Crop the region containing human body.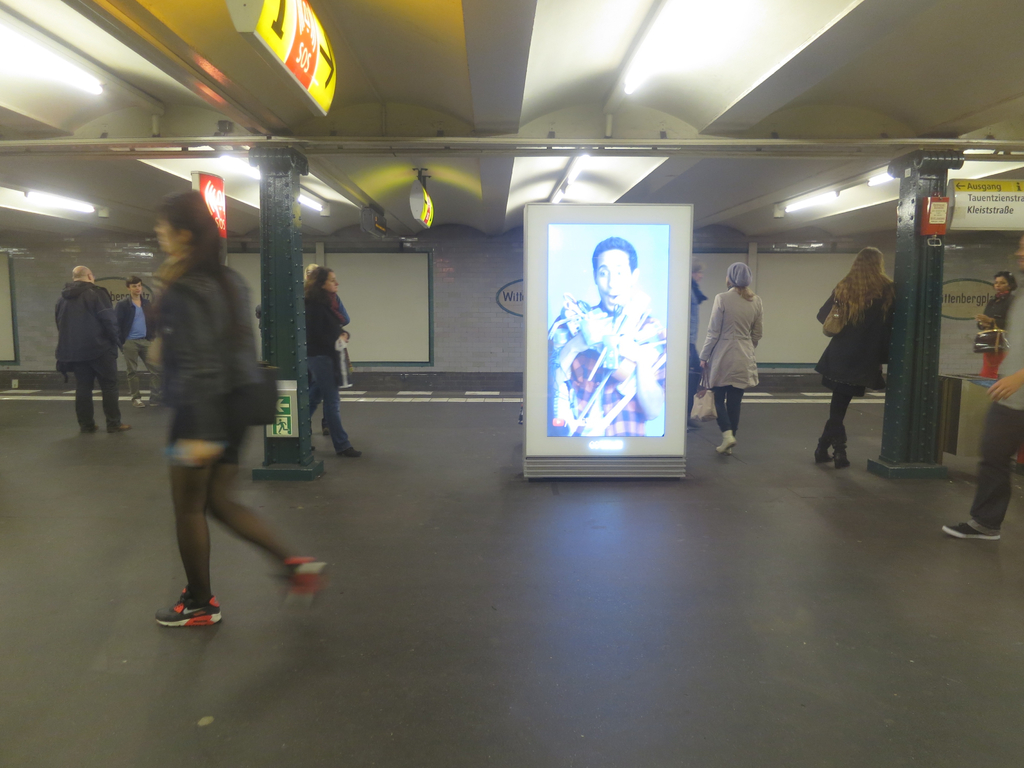
Crop region: (x1=708, y1=254, x2=783, y2=476).
